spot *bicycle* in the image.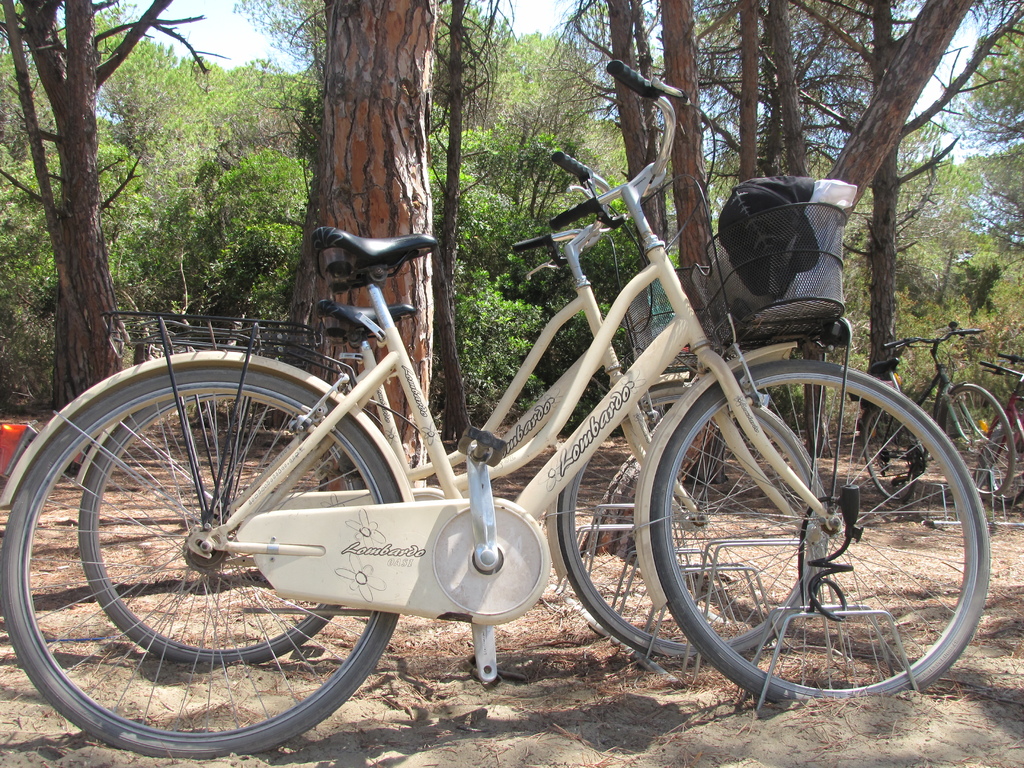
*bicycle* found at Rect(989, 350, 1023, 510).
